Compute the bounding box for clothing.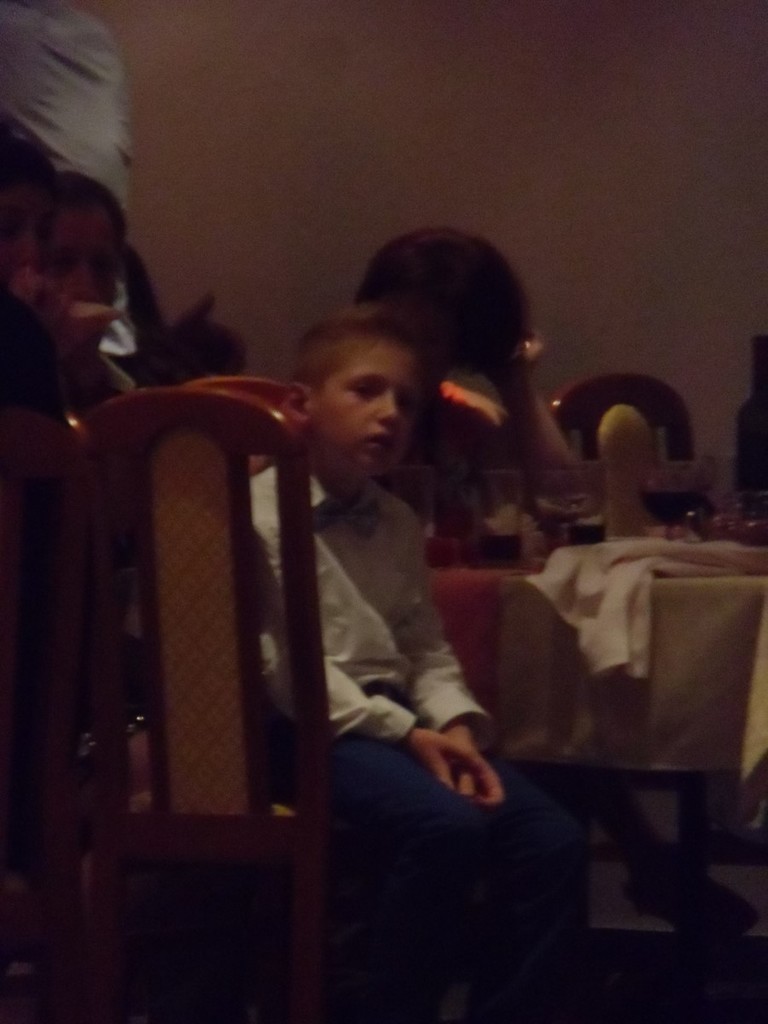
box=[233, 442, 646, 1023].
